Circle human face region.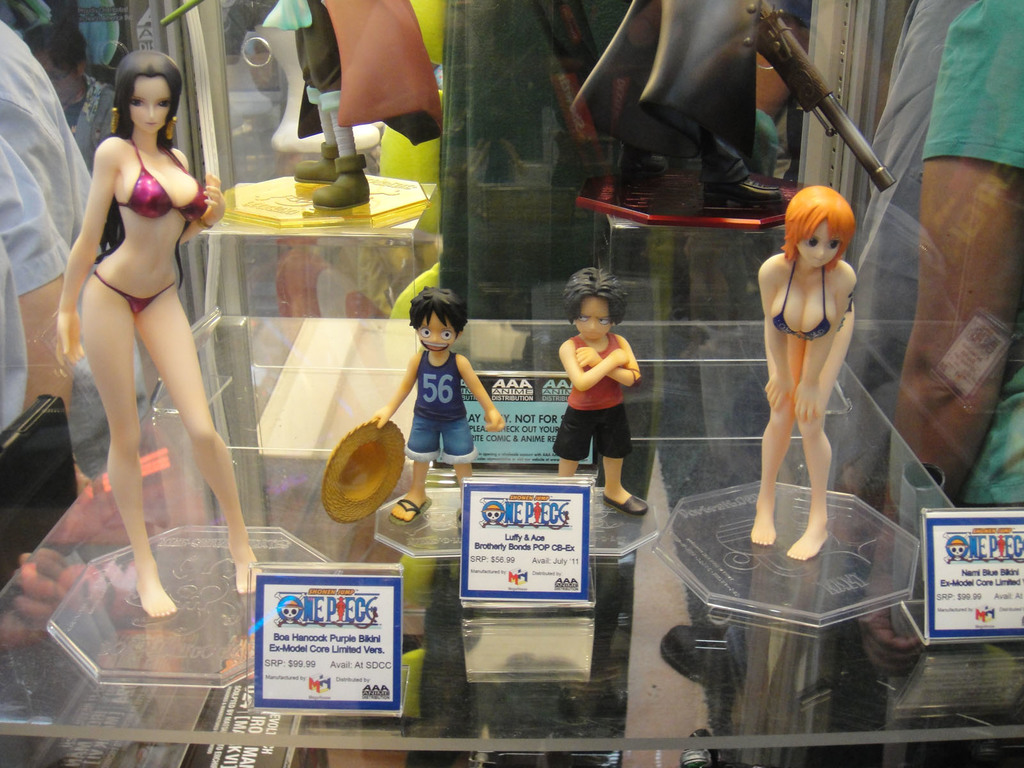
Region: rect(129, 74, 171, 137).
